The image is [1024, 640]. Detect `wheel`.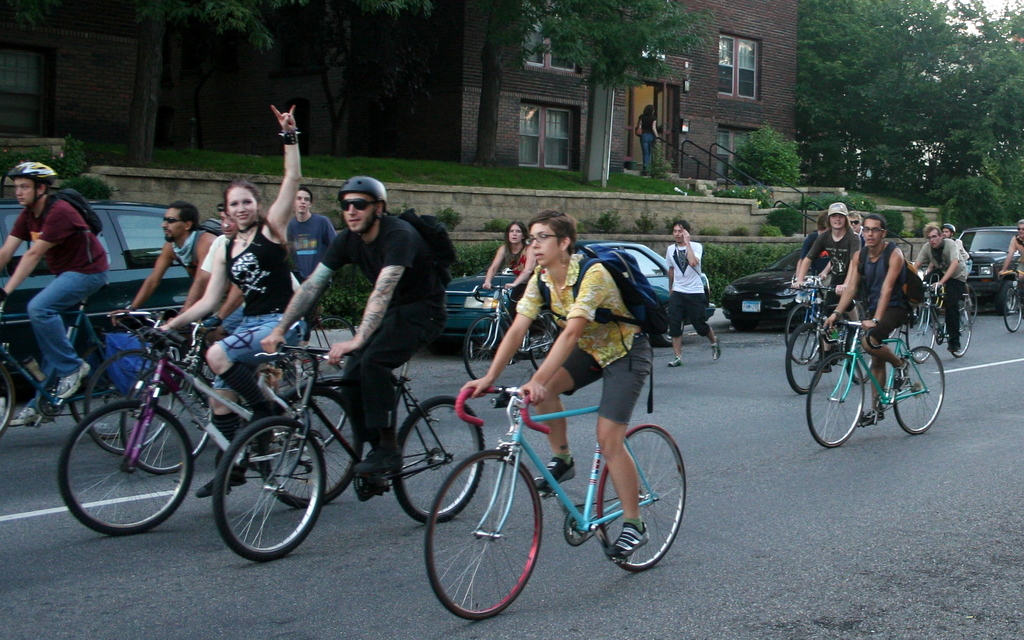
Detection: <bbox>787, 324, 824, 392</bbox>.
